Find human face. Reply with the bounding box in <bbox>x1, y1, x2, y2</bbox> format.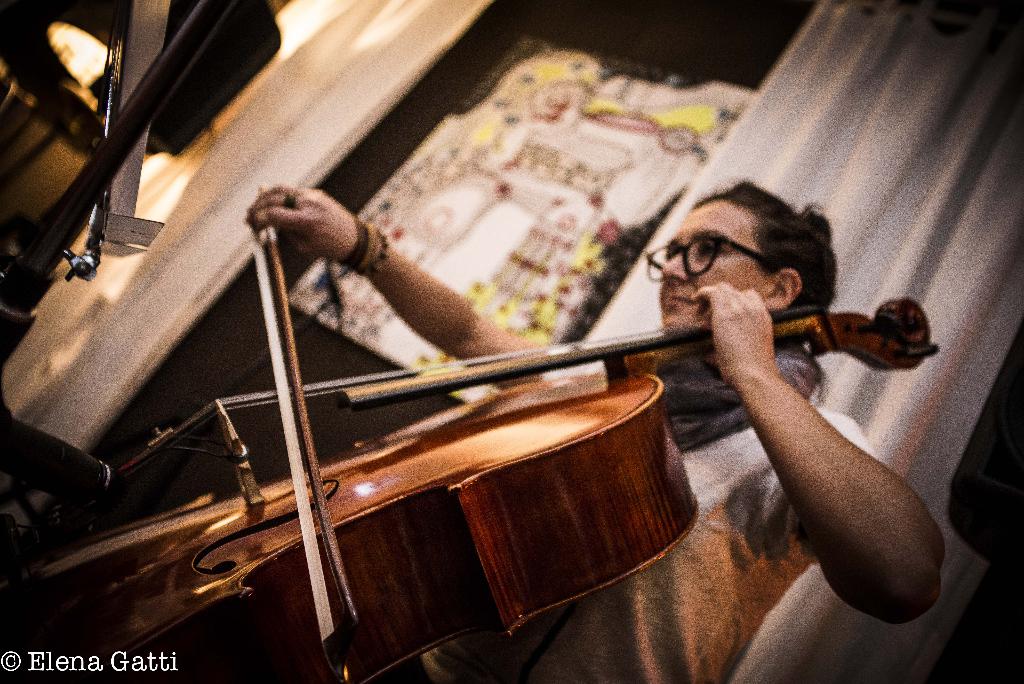
<bbox>660, 200, 772, 327</bbox>.
